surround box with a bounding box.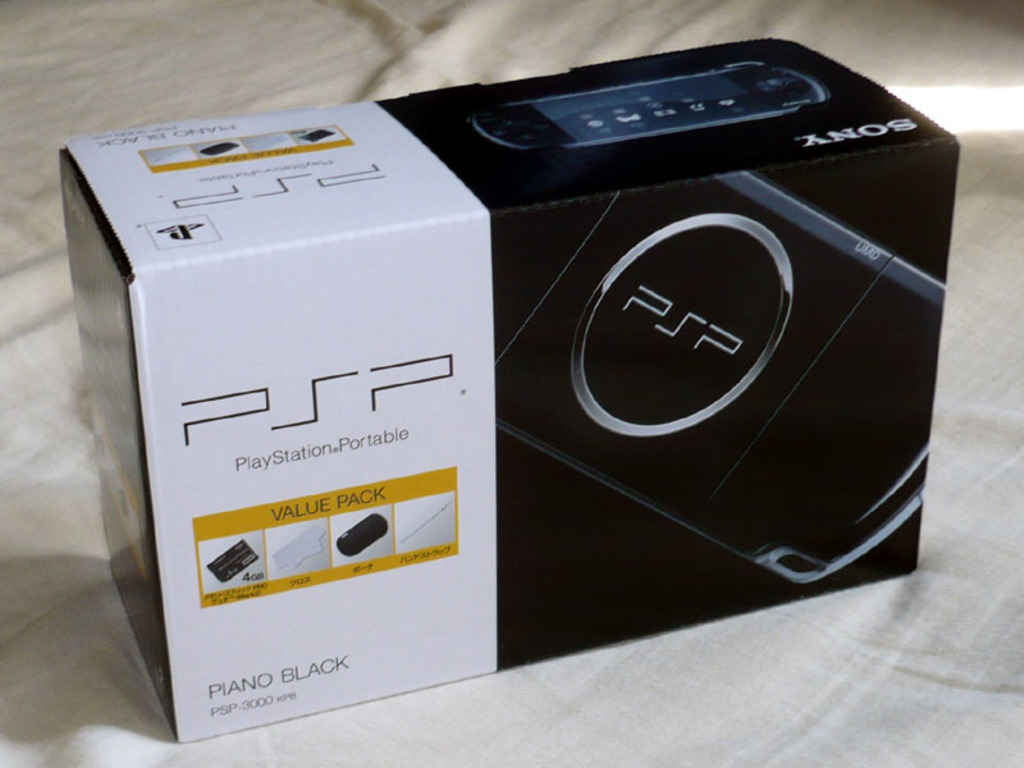
[left=68, top=45, right=969, bottom=708].
